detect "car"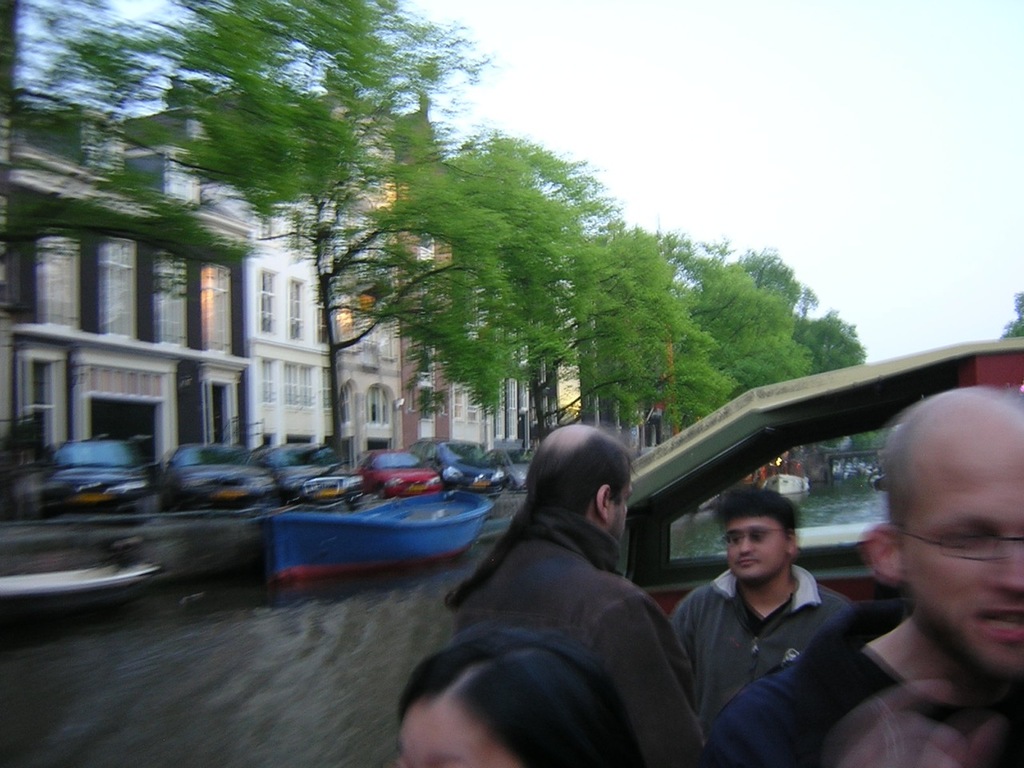
box=[359, 454, 439, 494]
